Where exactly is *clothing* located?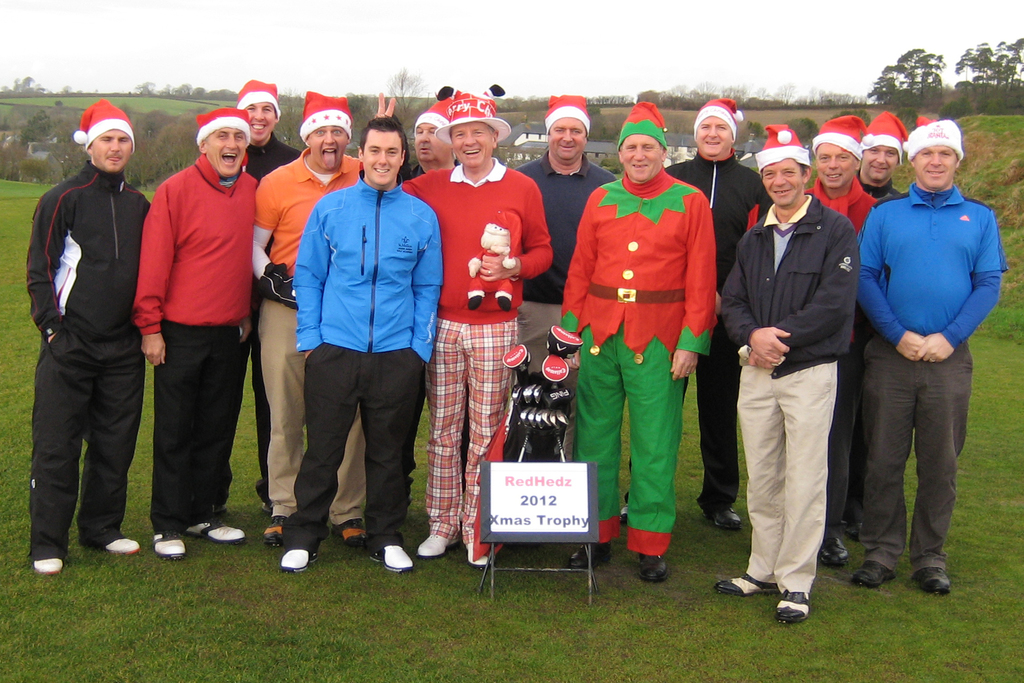
Its bounding box is rect(719, 196, 850, 593).
